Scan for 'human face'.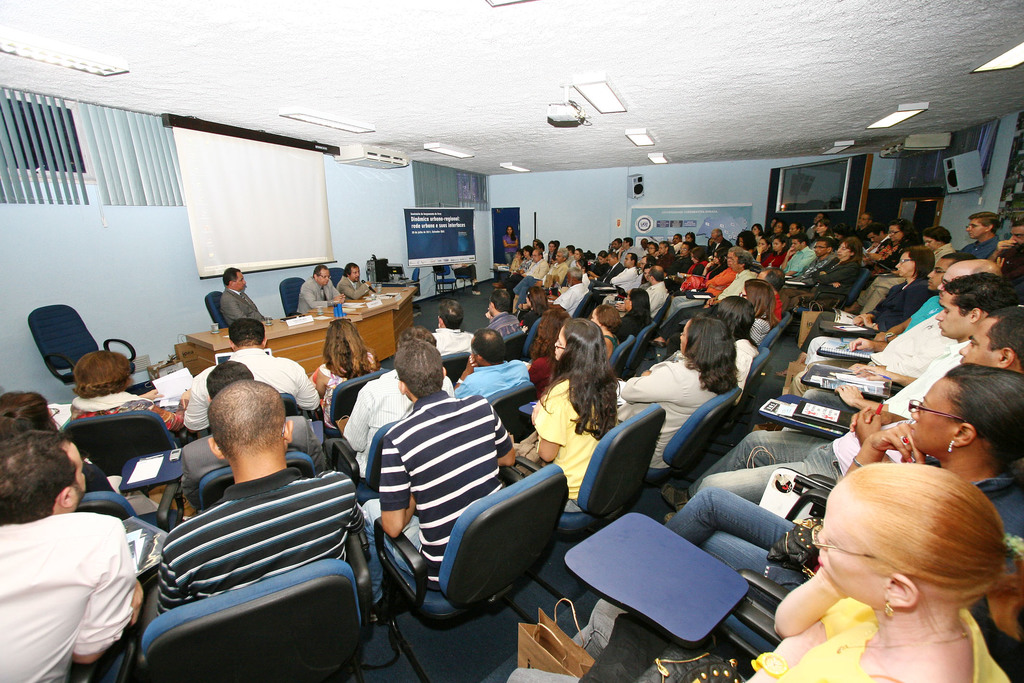
Scan result: pyautogui.locateOnScreen(771, 238, 785, 251).
